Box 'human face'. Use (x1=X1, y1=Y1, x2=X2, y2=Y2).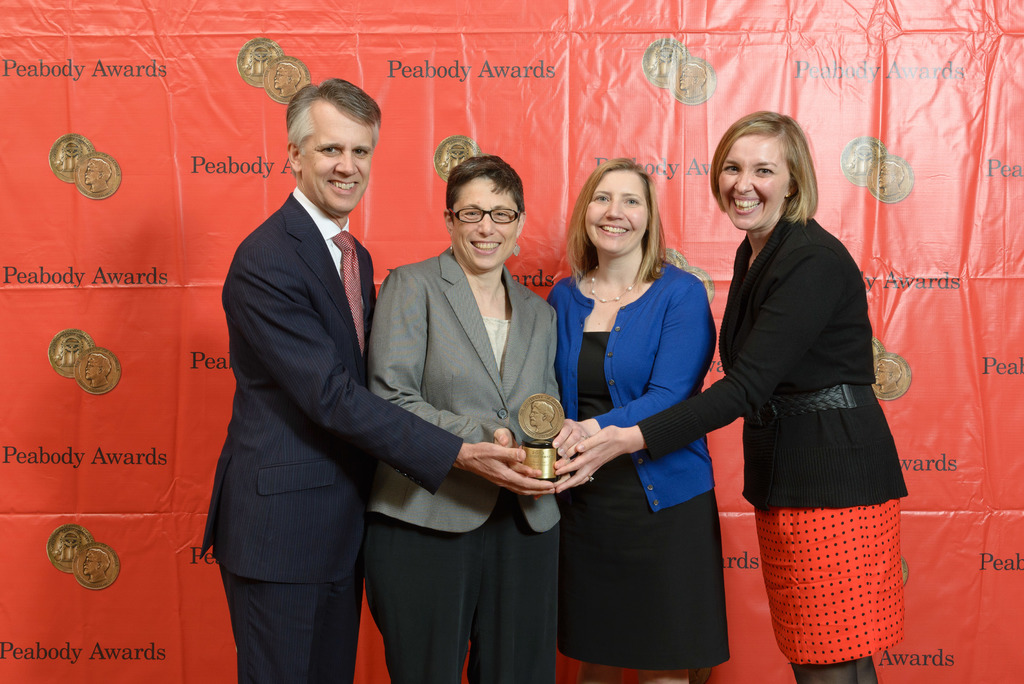
(x1=299, y1=125, x2=375, y2=215).
